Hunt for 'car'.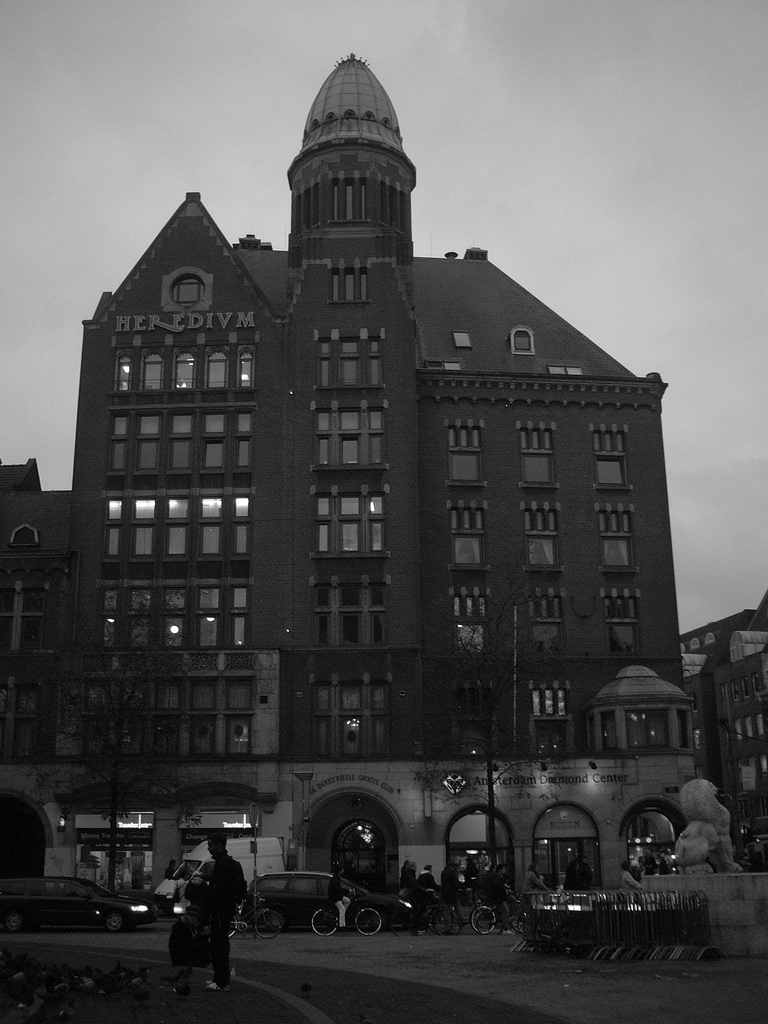
Hunted down at [x1=241, y1=874, x2=413, y2=932].
